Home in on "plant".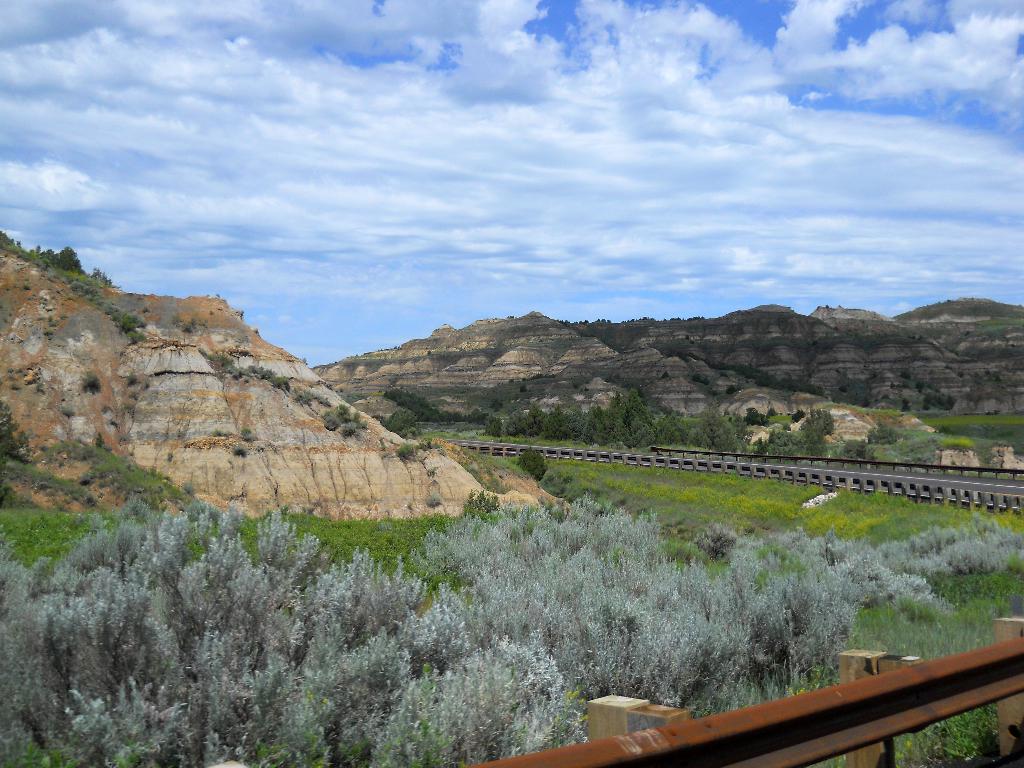
Homed in at locate(387, 407, 416, 438).
